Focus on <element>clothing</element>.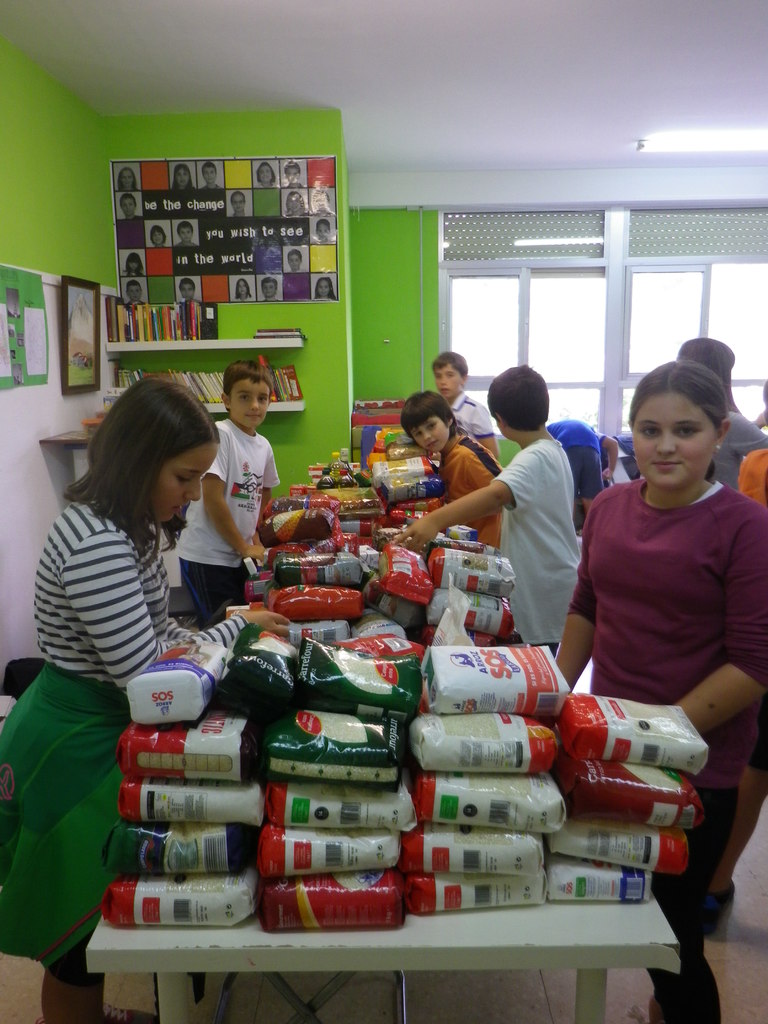
Focused at bbox=(437, 428, 515, 554).
